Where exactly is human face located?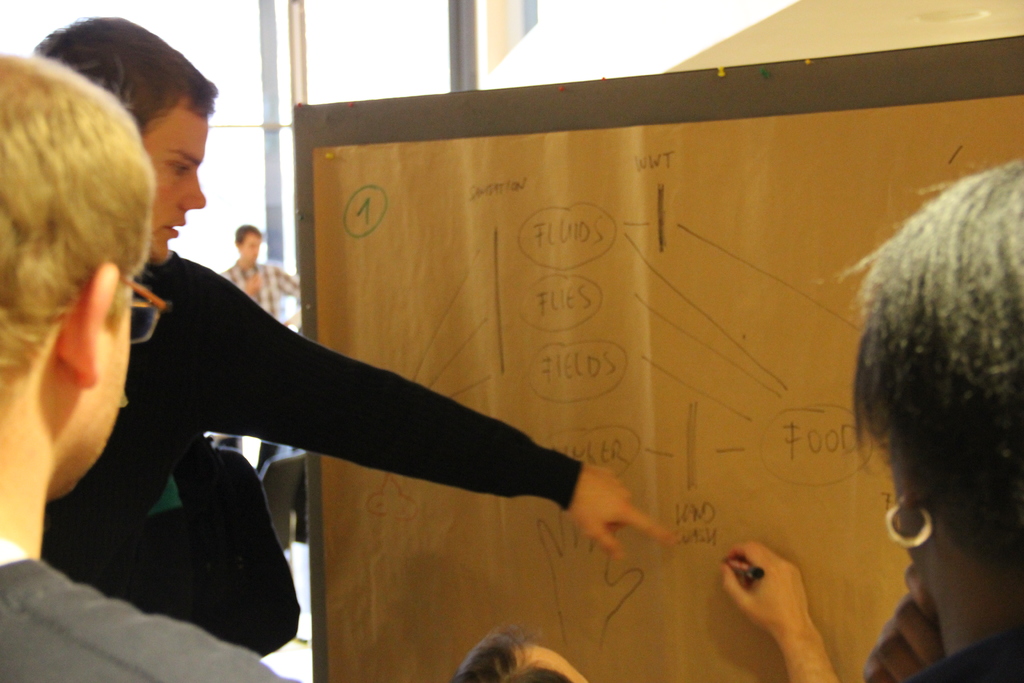
Its bounding box is <box>140,103,208,261</box>.
